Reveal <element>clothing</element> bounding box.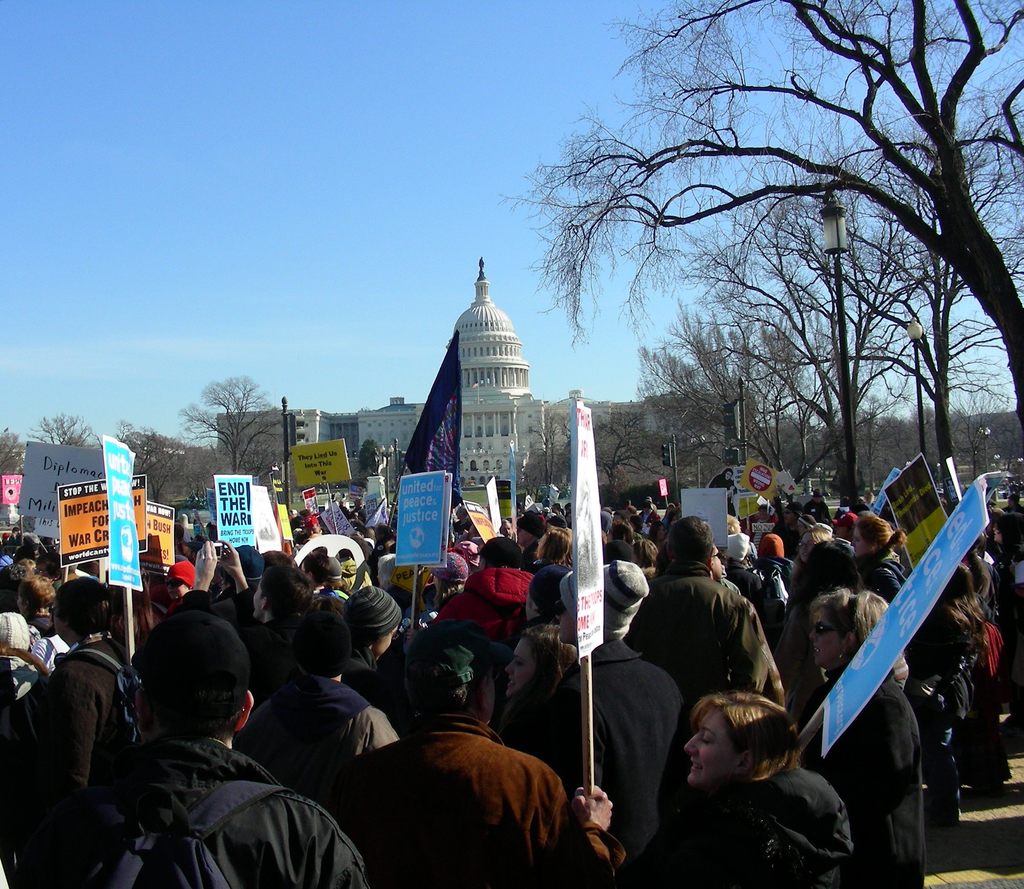
Revealed: x1=76 y1=739 x2=369 y2=869.
